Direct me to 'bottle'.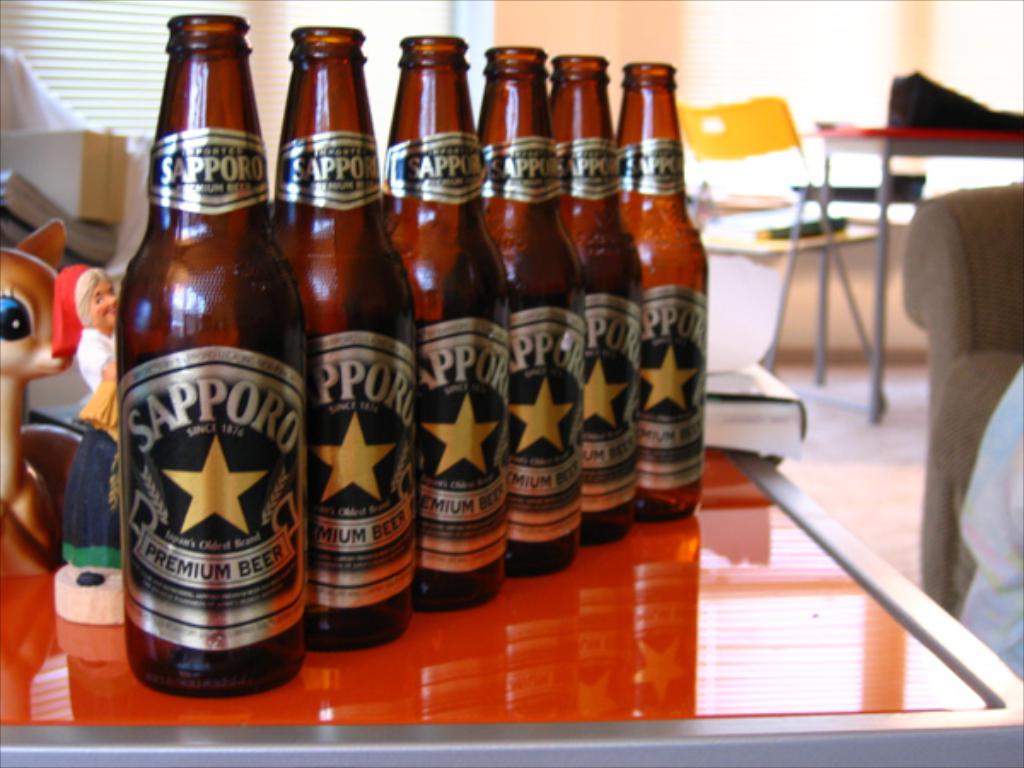
Direction: <region>372, 31, 515, 626</region>.
